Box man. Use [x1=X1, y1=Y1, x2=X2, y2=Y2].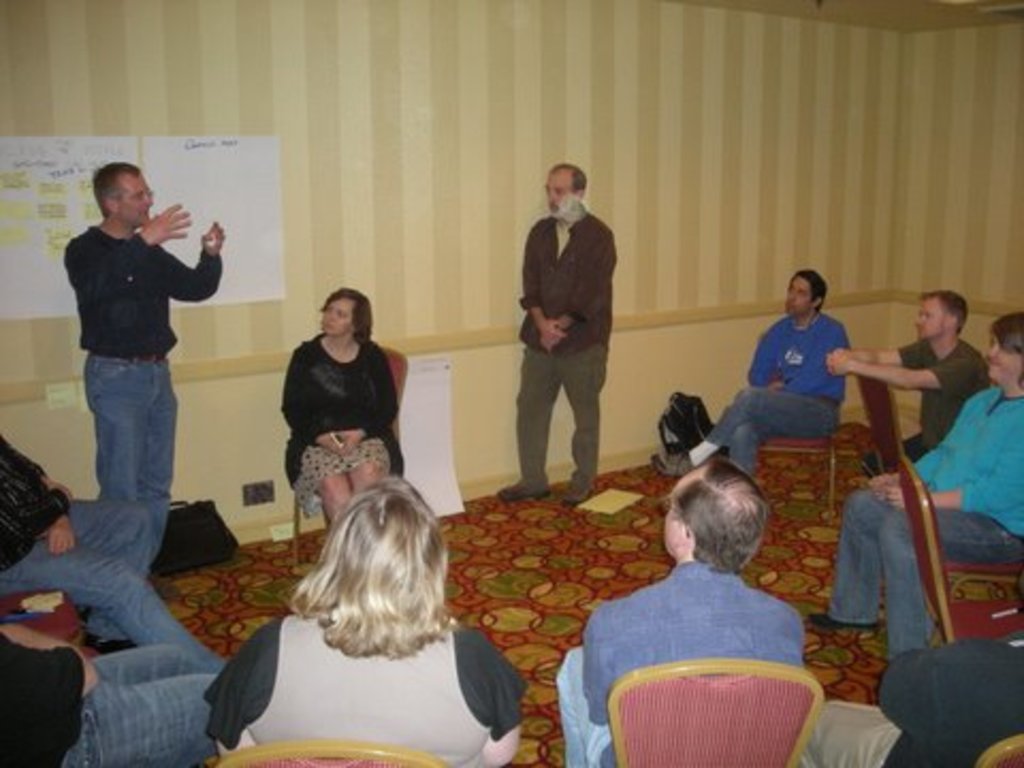
[x1=821, y1=284, x2=992, y2=469].
